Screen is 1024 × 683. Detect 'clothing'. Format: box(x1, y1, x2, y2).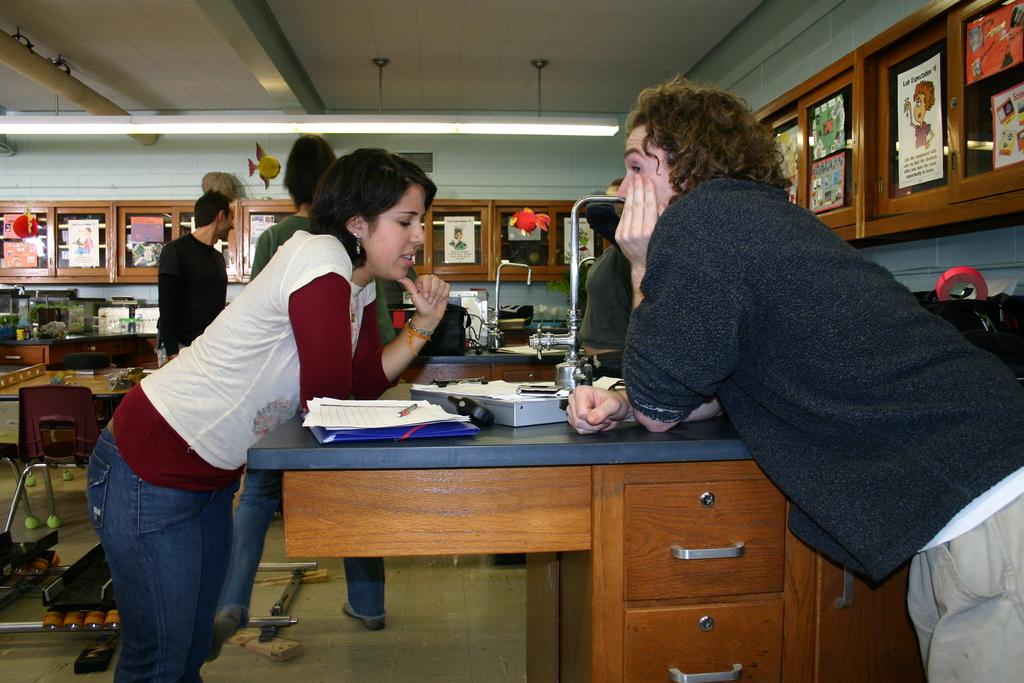
box(153, 227, 230, 347).
